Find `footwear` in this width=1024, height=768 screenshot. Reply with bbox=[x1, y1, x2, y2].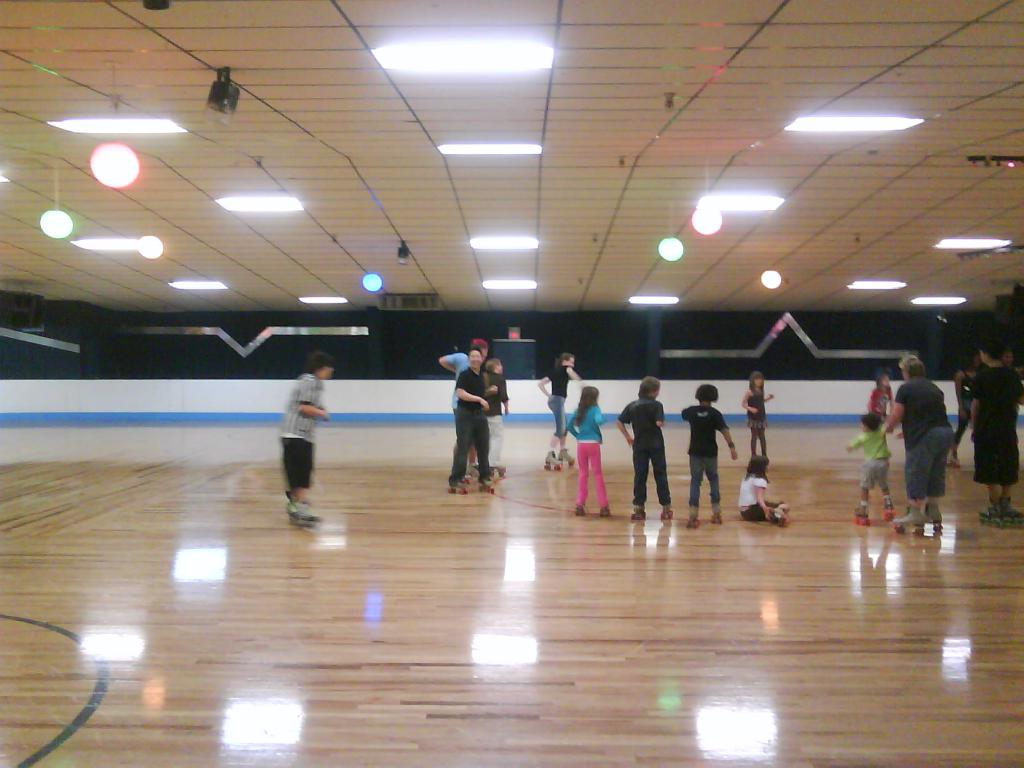
bbox=[851, 501, 871, 517].
